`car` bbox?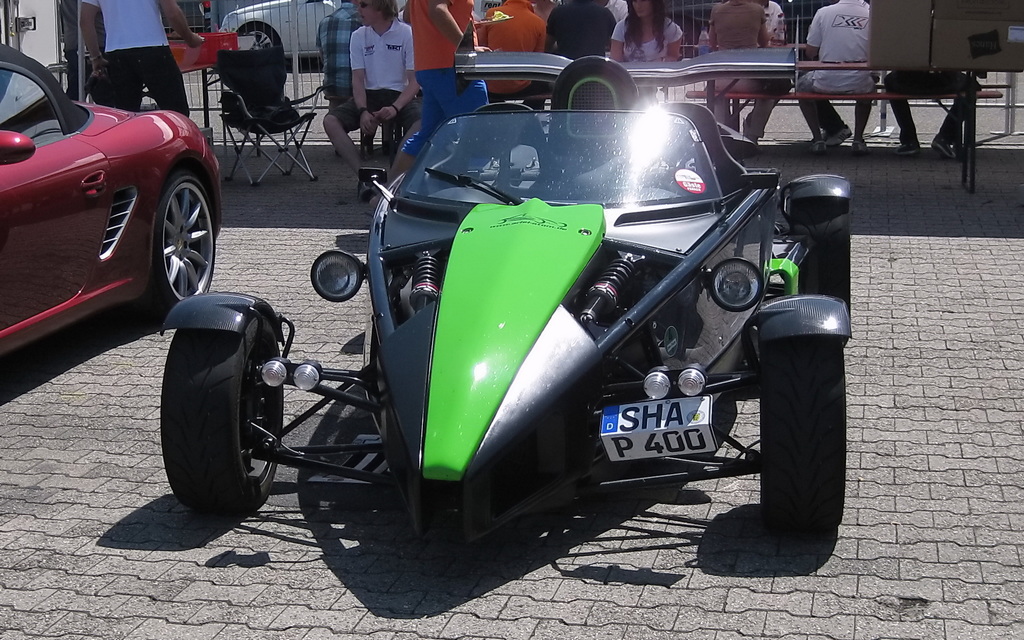
0:38:228:365
